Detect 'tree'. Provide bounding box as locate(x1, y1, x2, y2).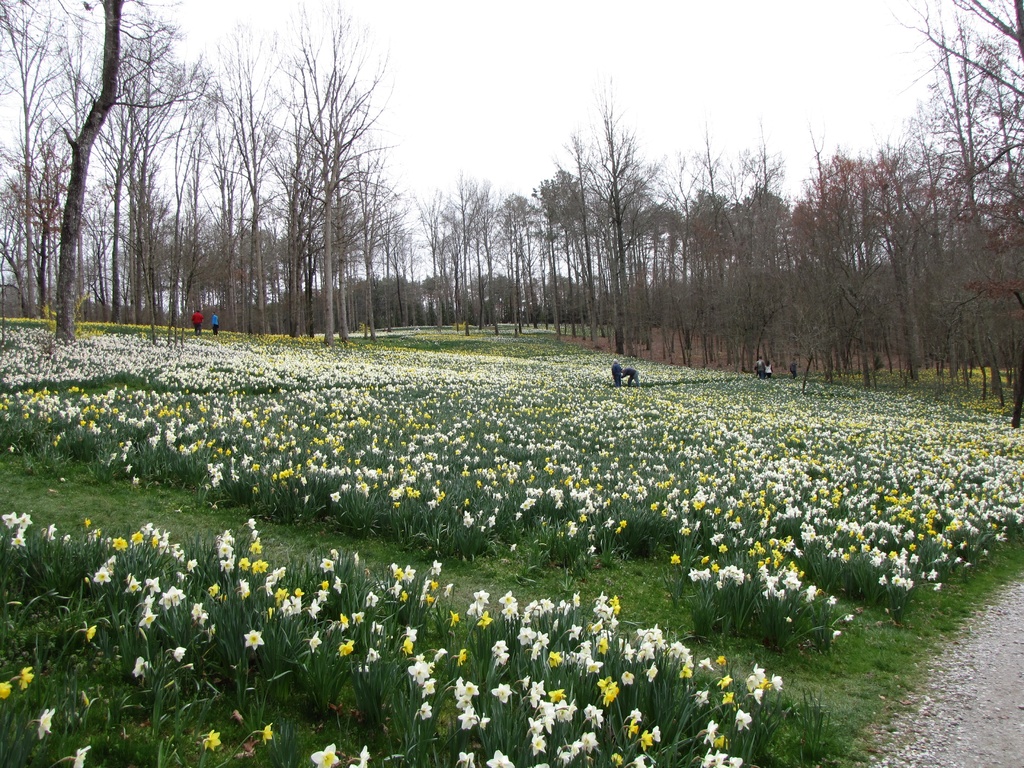
locate(556, 124, 596, 311).
